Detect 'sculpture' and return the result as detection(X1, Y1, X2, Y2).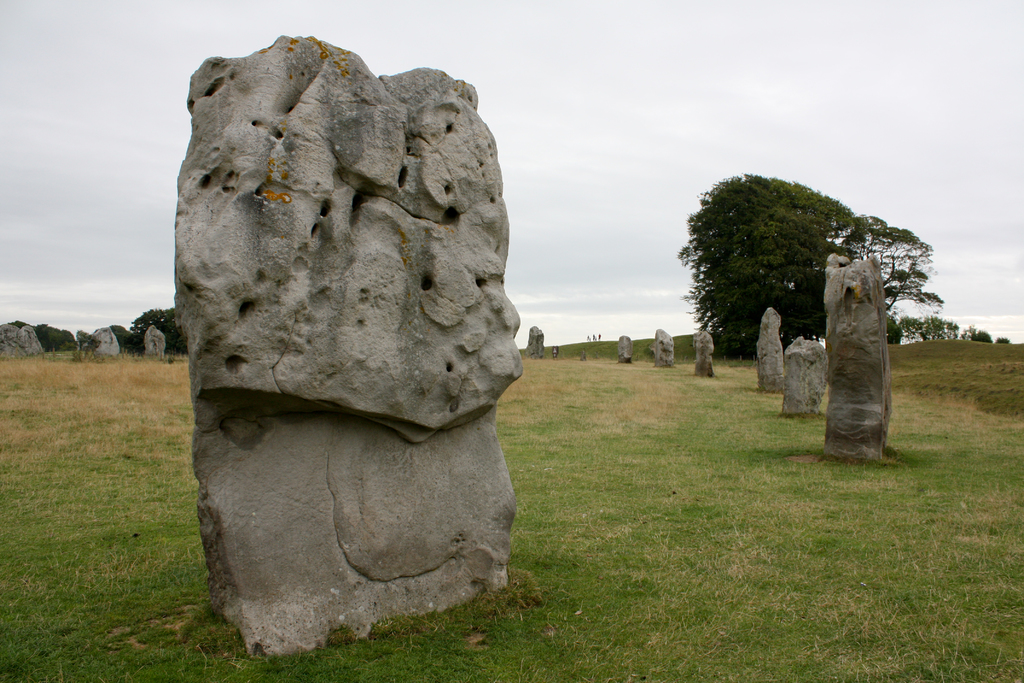
detection(4, 326, 48, 352).
